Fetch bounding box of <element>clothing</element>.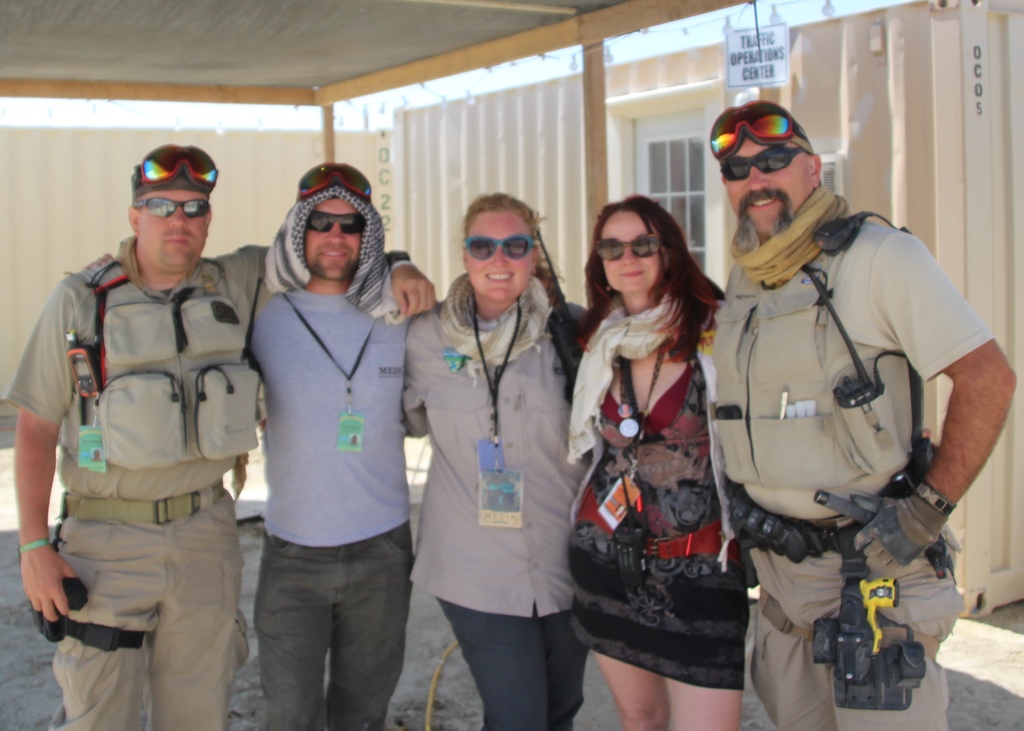
Bbox: [left=581, top=298, right=744, bottom=680].
